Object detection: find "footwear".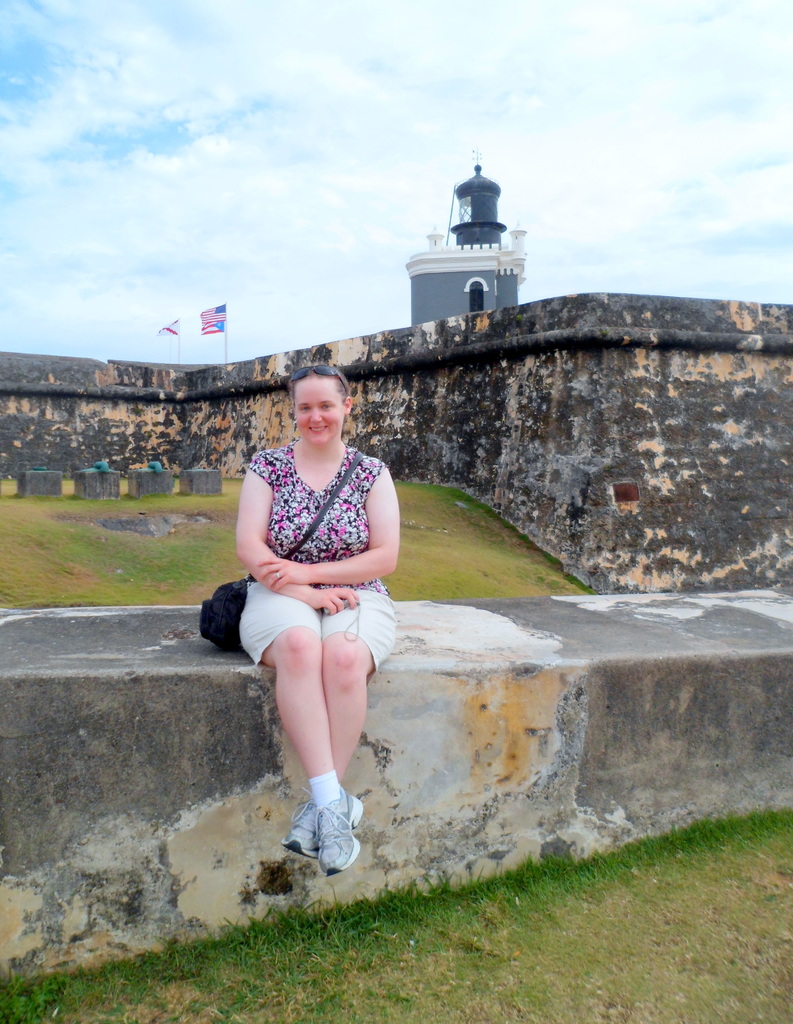
x1=280 y1=797 x2=364 y2=879.
